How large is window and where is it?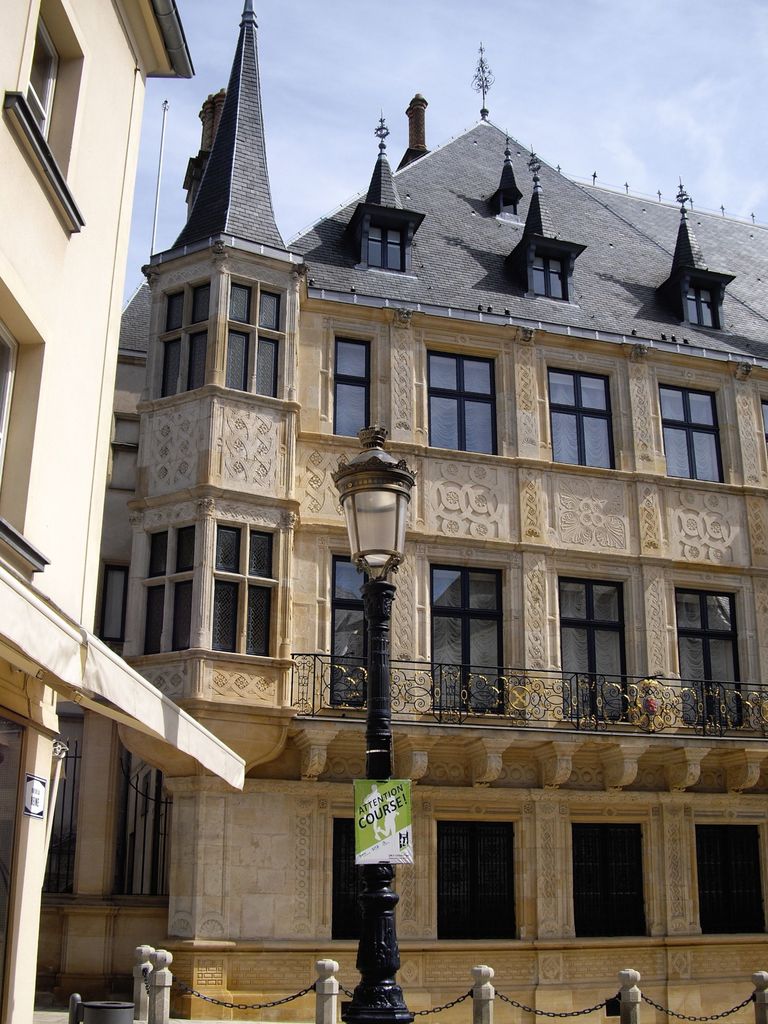
Bounding box: <bbox>160, 288, 207, 398</bbox>.
